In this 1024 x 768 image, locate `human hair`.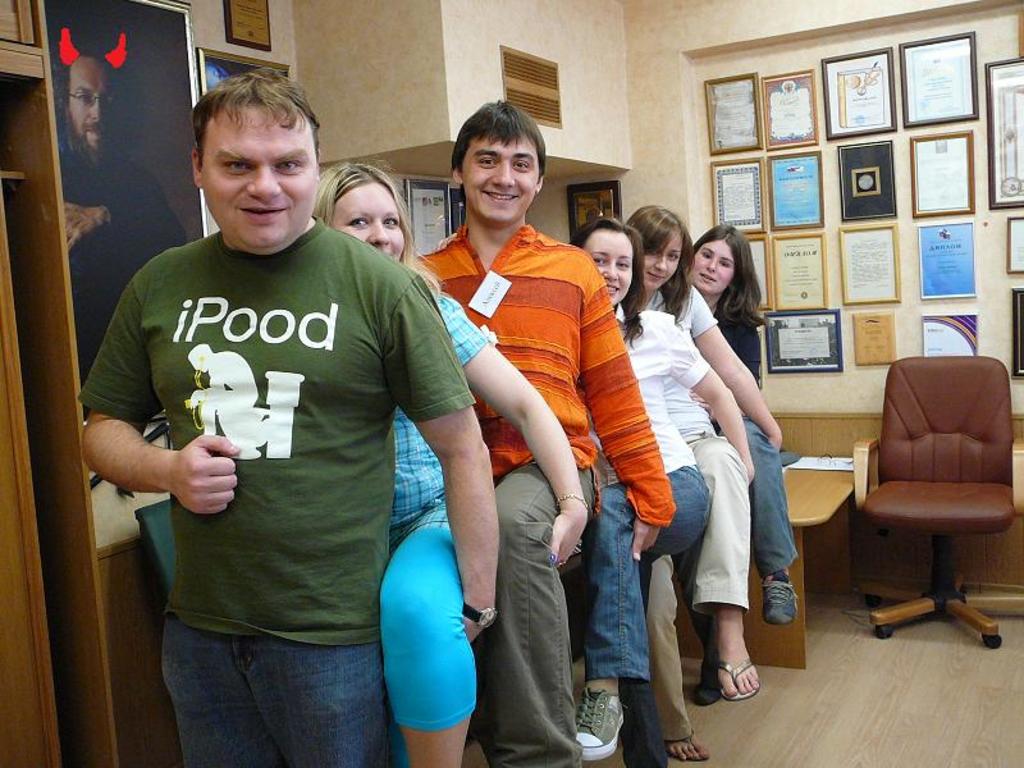
Bounding box: (x1=312, y1=161, x2=440, y2=297).
